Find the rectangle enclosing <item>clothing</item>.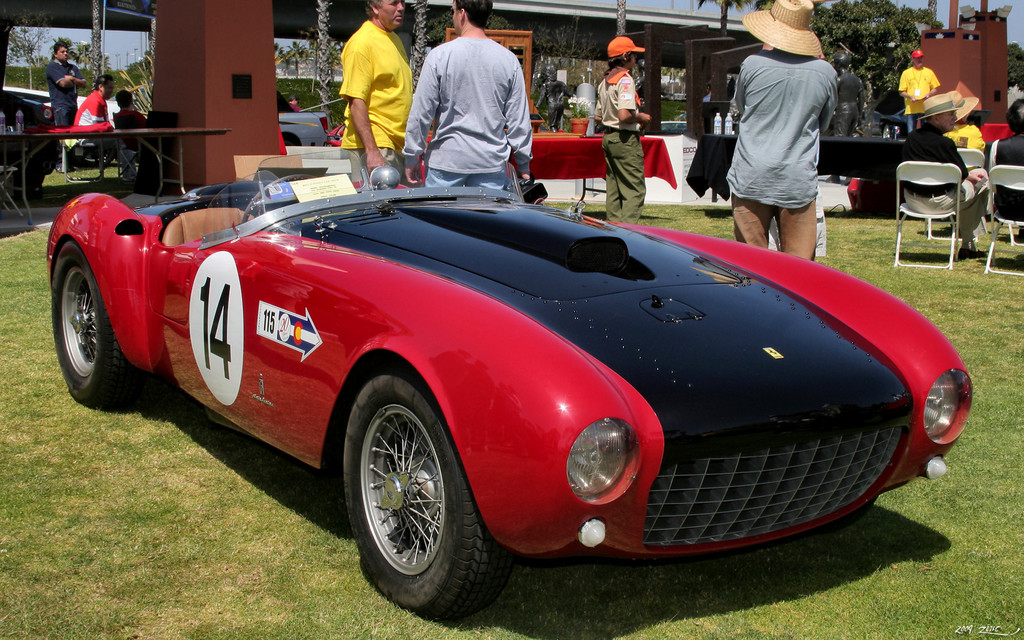
115:114:149:172.
